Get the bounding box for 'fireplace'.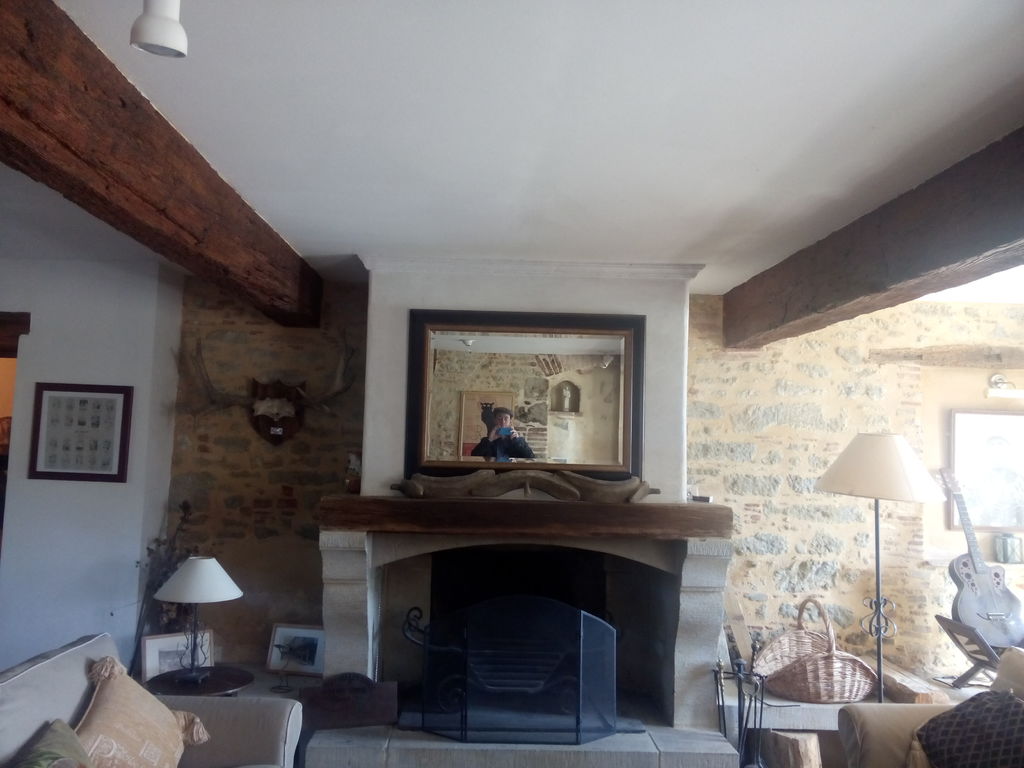
(317, 499, 733, 728).
